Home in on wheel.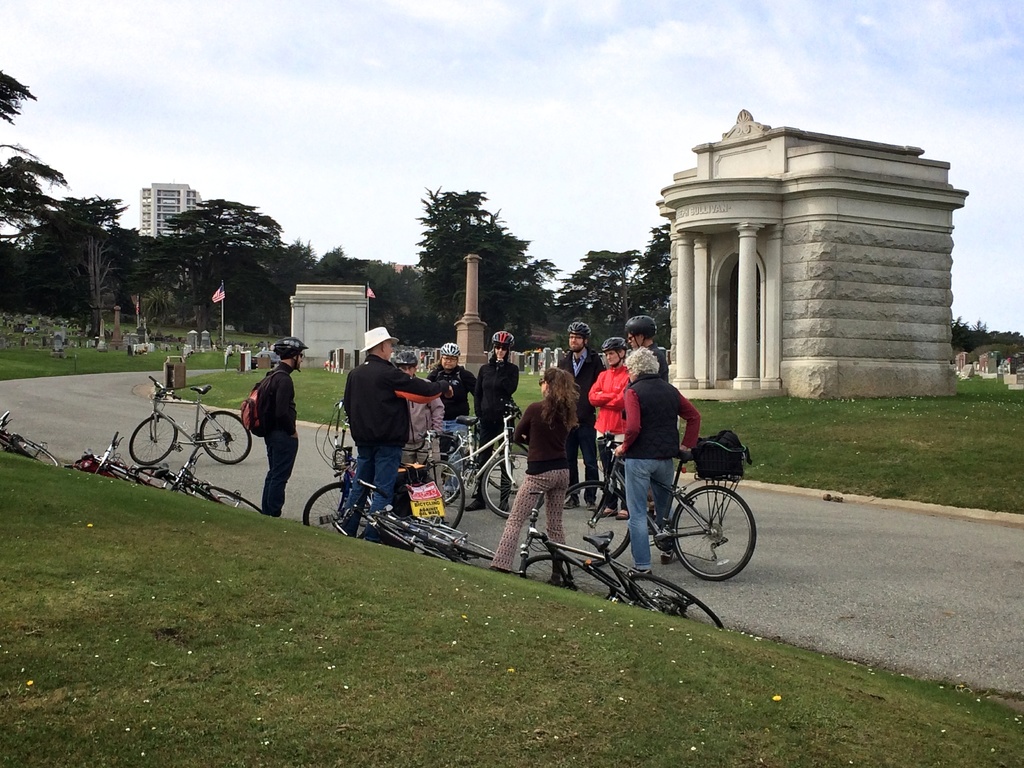
Homed in at (left=126, top=414, right=177, bottom=466).
